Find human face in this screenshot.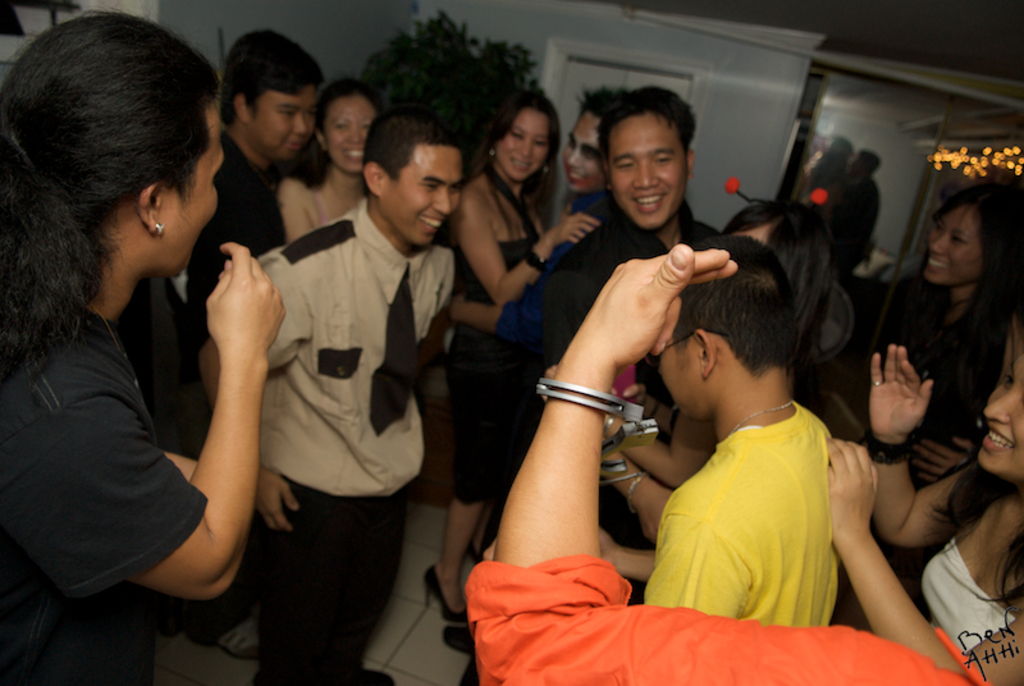
The bounding box for human face is Rect(325, 97, 379, 175).
